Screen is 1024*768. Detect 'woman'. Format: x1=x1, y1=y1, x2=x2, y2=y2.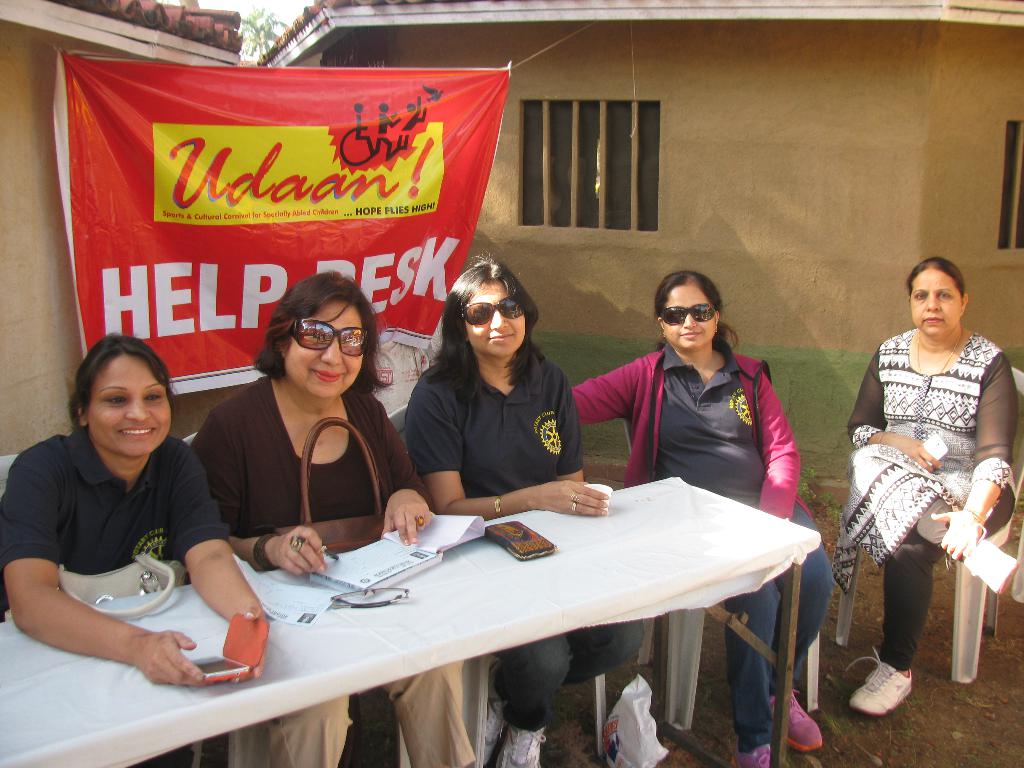
x1=843, y1=233, x2=1000, y2=713.
